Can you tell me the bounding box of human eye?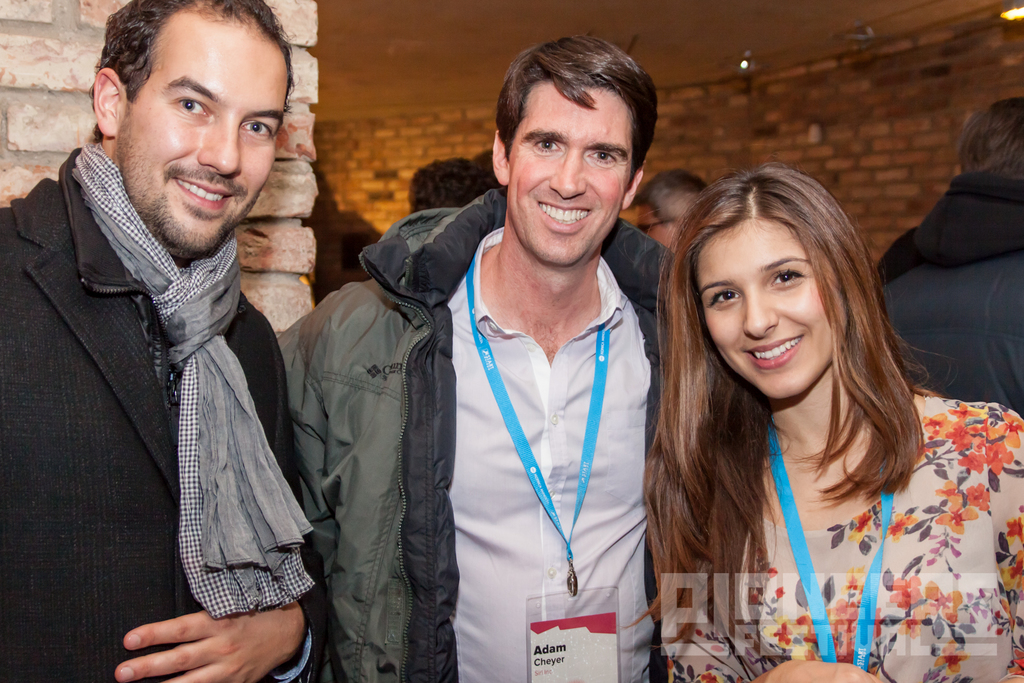
(left=172, top=94, right=215, bottom=124).
